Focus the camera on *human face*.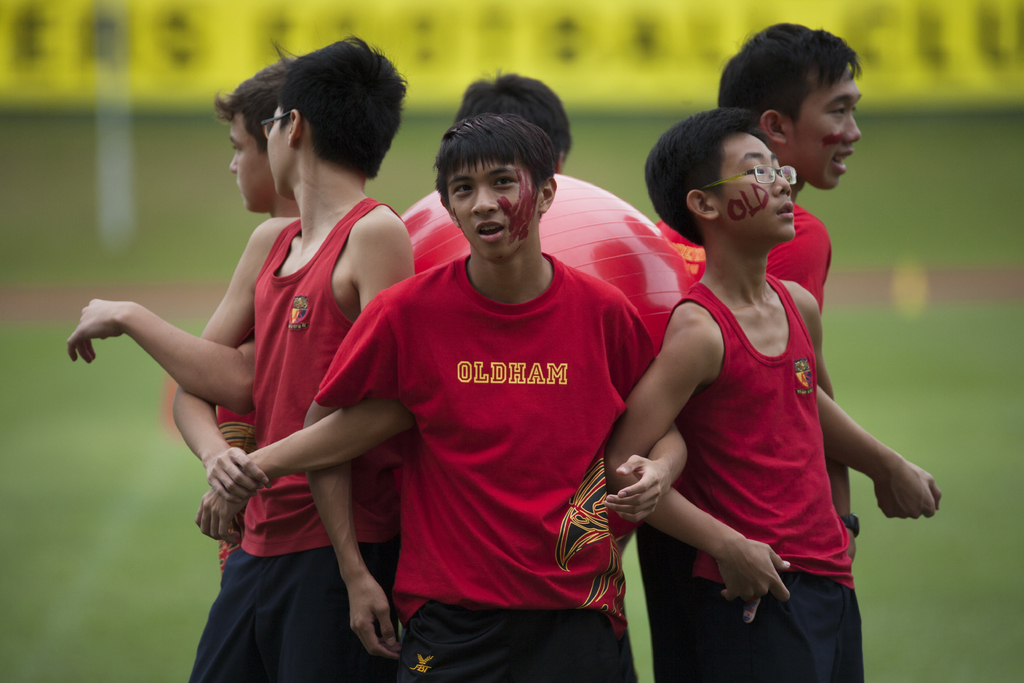
Focus region: BBox(440, 157, 540, 257).
